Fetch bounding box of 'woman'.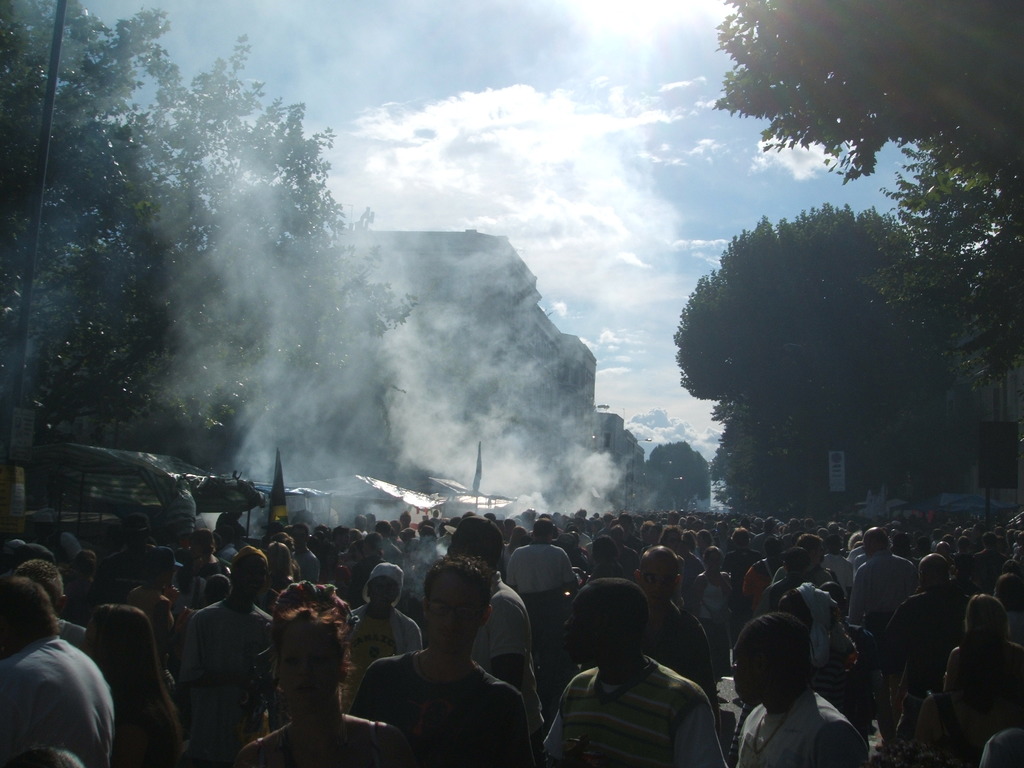
Bbox: left=890, top=531, right=922, bottom=569.
